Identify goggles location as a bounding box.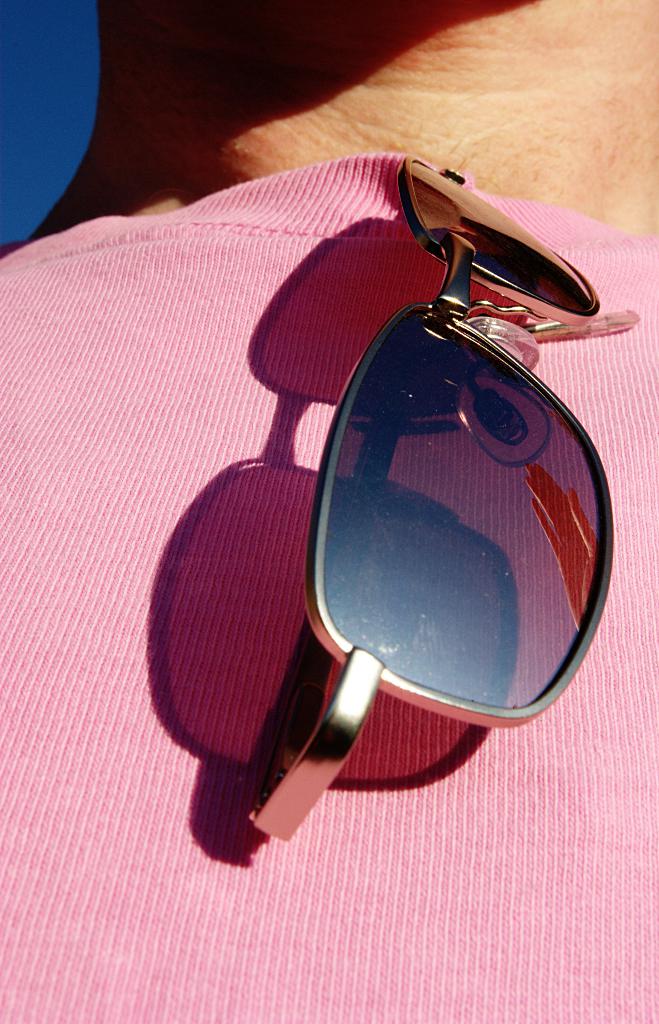
225 157 619 843.
